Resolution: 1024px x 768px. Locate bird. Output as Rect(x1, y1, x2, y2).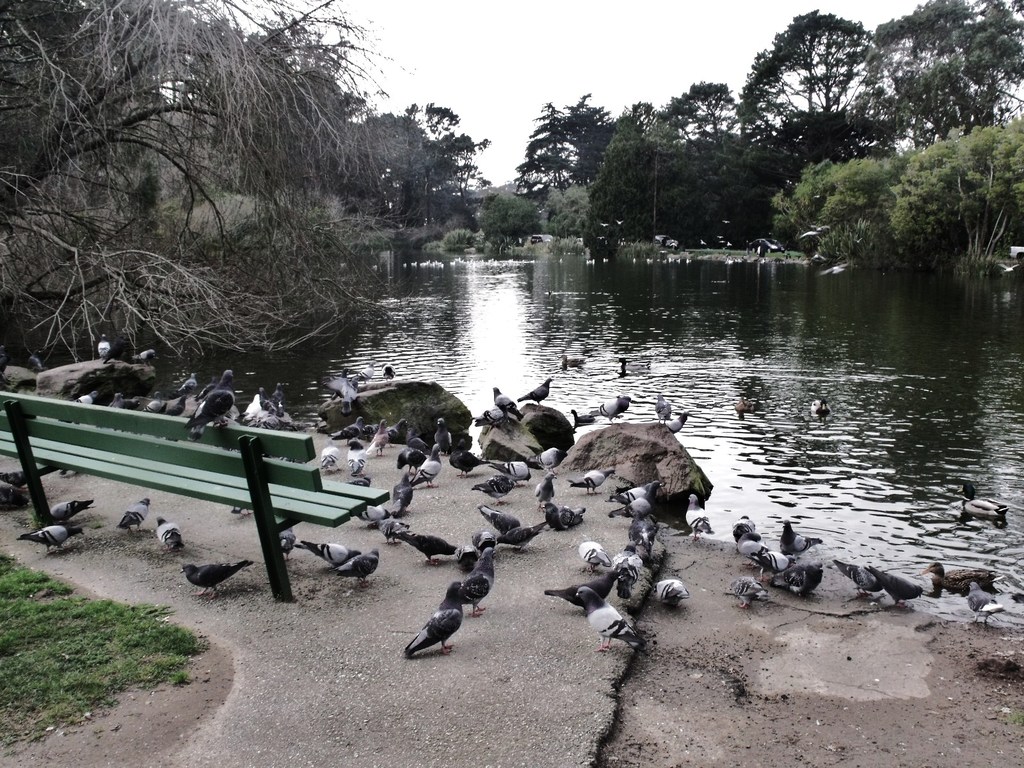
Rect(454, 547, 483, 576).
